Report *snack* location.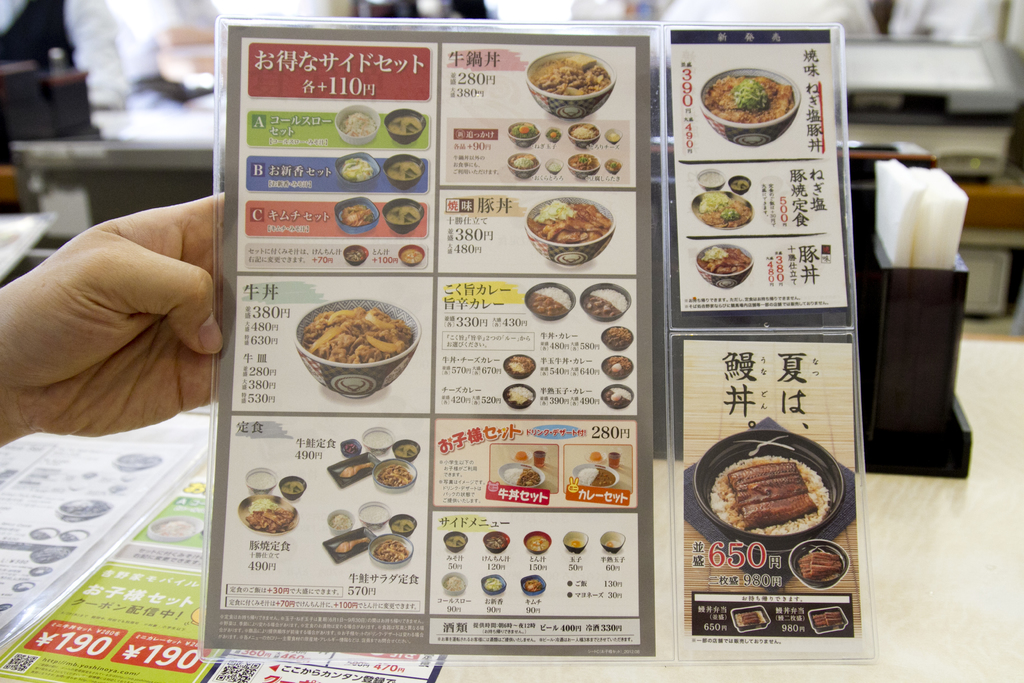
Report: bbox(569, 154, 591, 177).
